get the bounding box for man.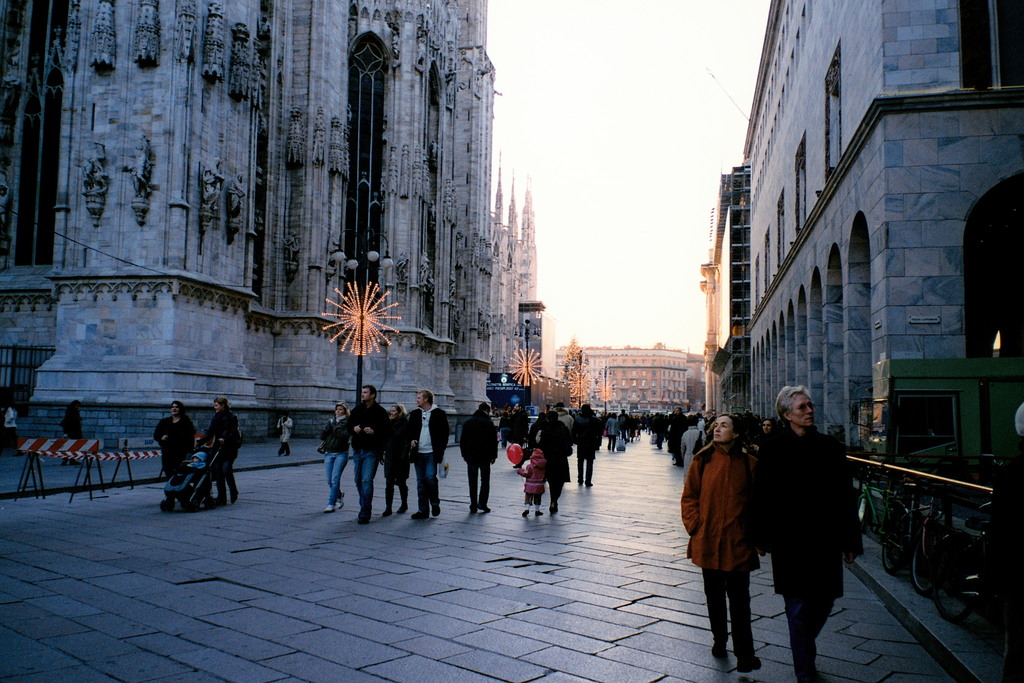
bbox=[750, 381, 860, 682].
